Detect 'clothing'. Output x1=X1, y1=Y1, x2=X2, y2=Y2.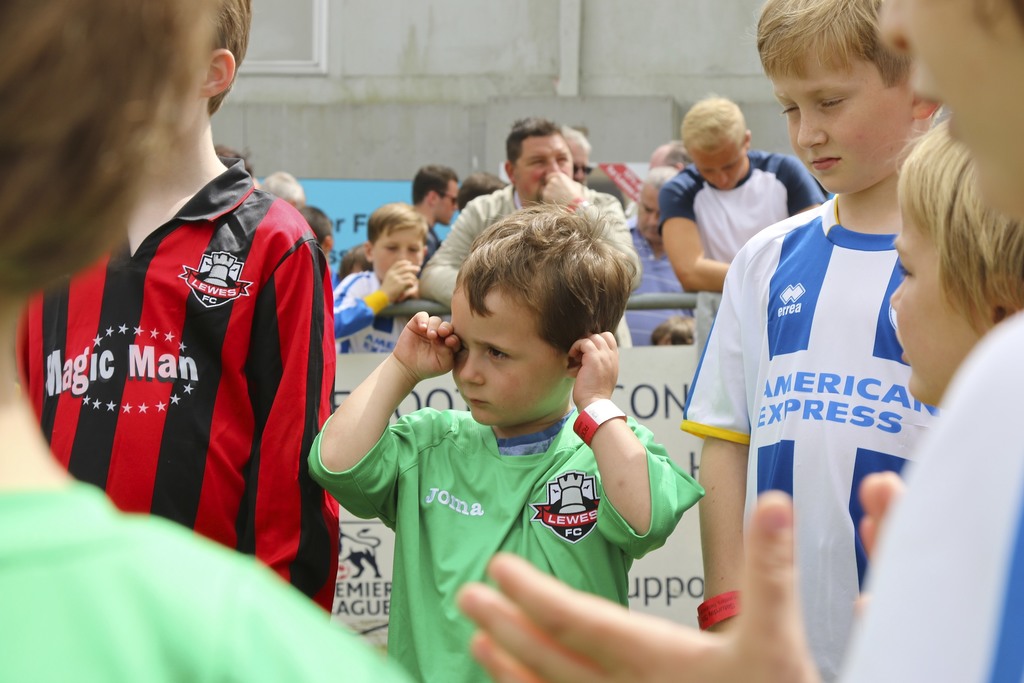
x1=420, y1=226, x2=436, y2=262.
